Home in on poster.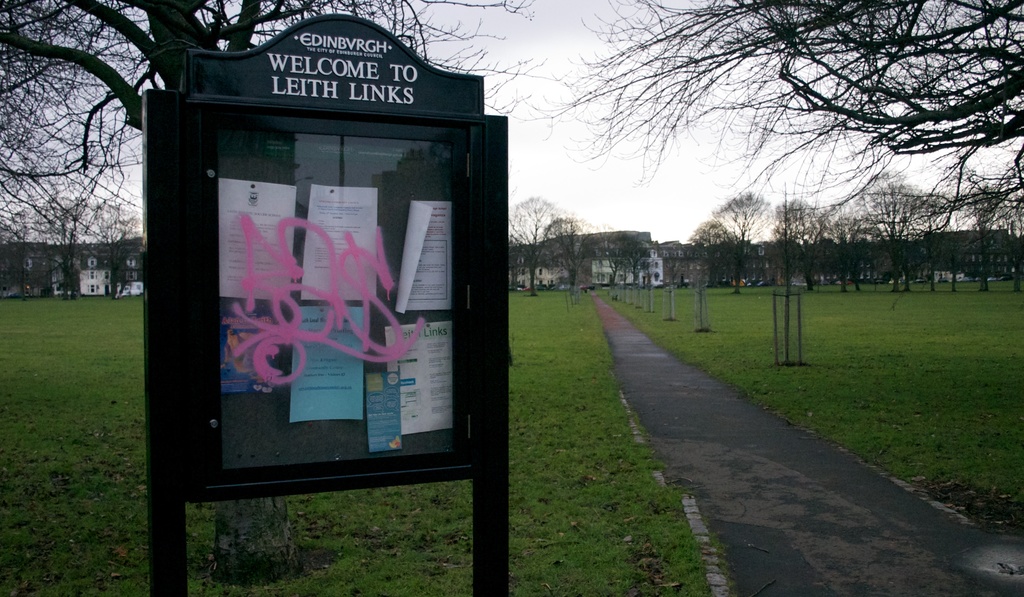
Homed in at [left=291, top=300, right=365, bottom=423].
